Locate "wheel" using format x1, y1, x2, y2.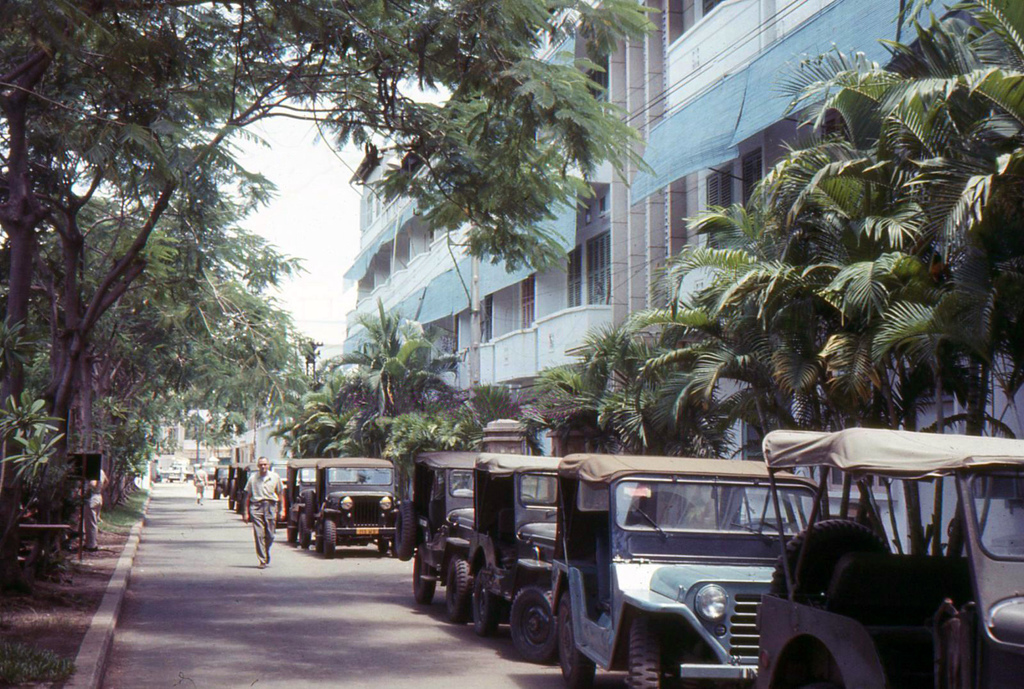
229, 479, 237, 495.
